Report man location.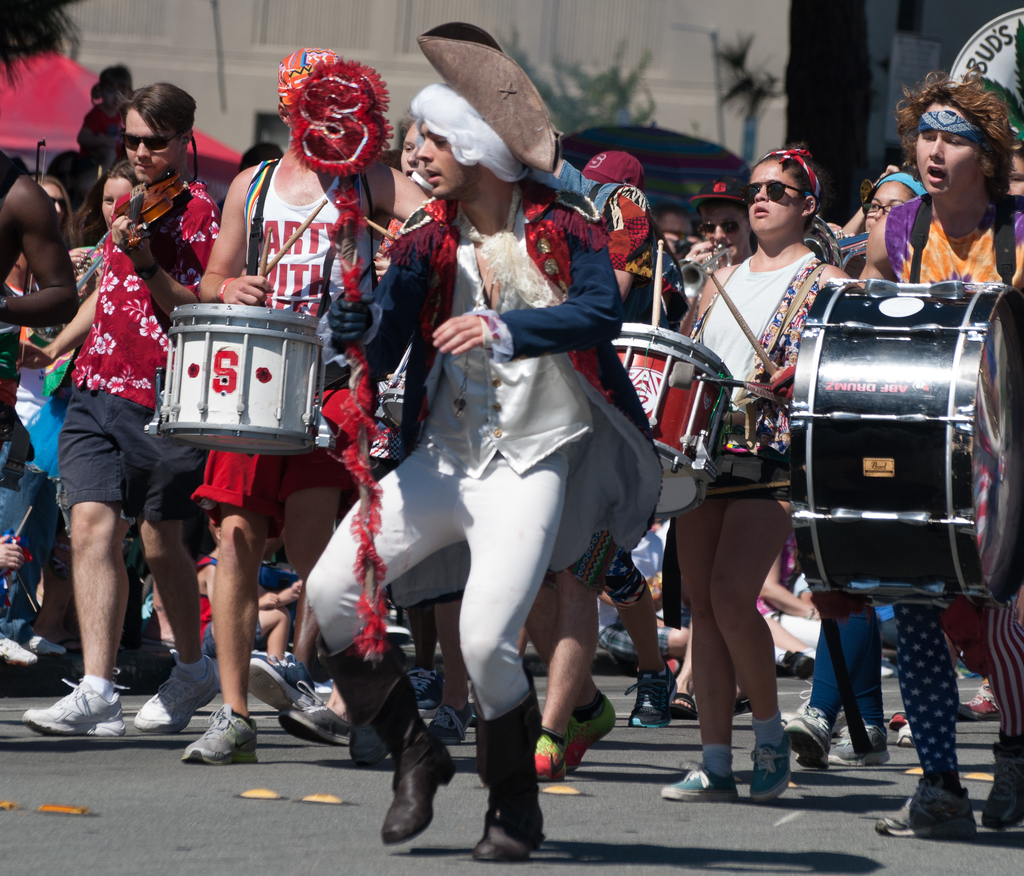
Report: 15 156 190 770.
